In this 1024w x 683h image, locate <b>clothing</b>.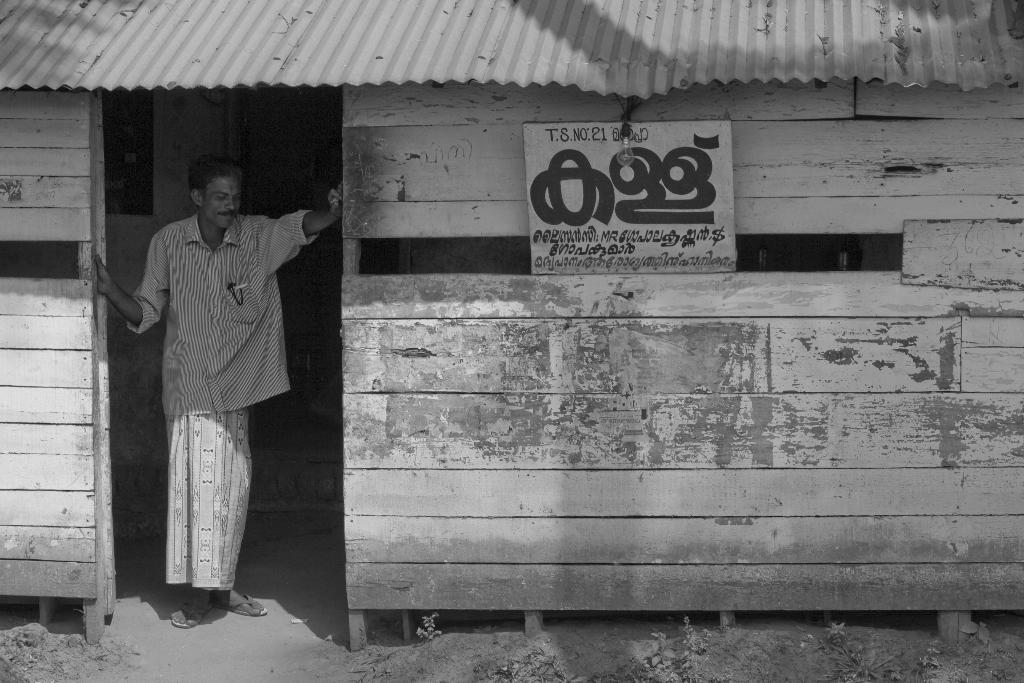
Bounding box: locate(116, 167, 304, 598).
